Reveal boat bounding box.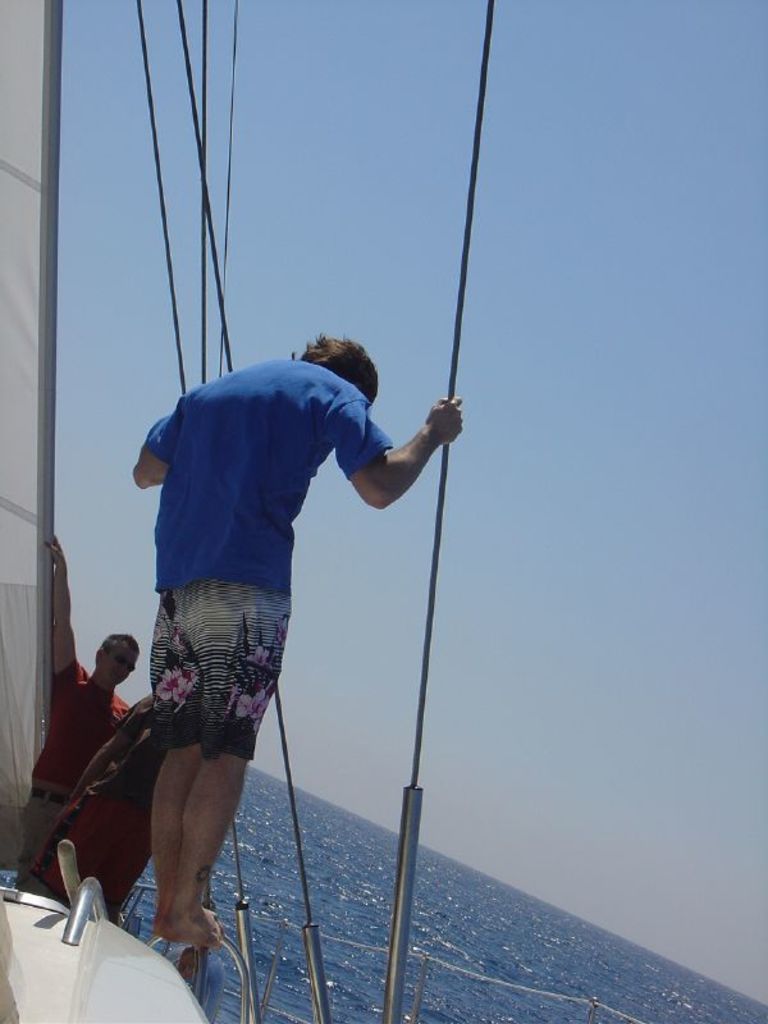
Revealed: locate(0, 0, 640, 1023).
